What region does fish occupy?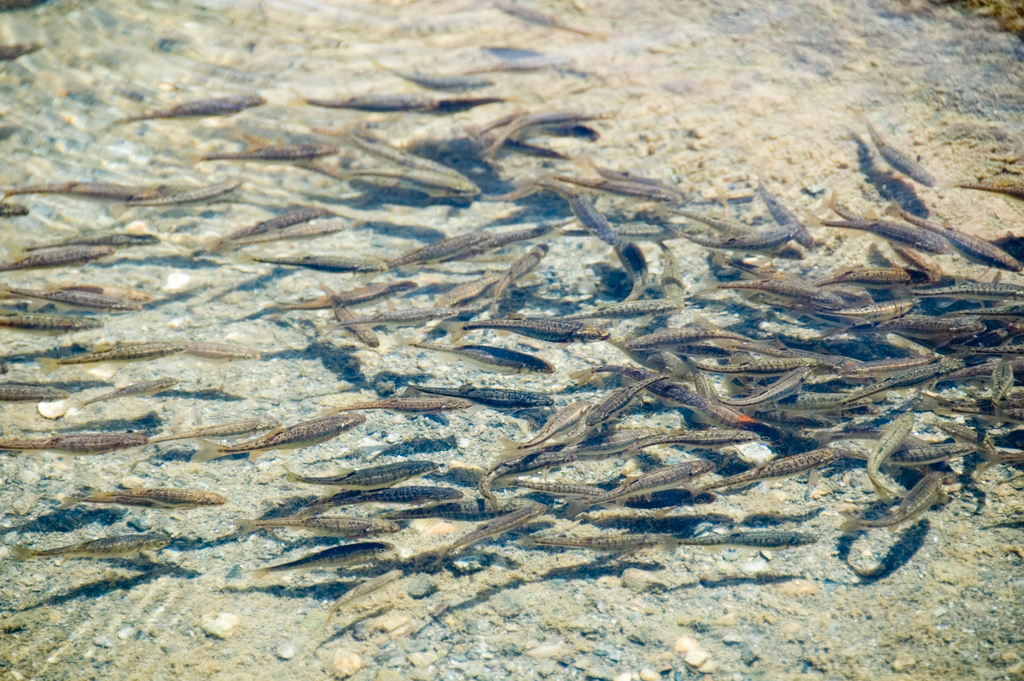
608 236 653 299.
